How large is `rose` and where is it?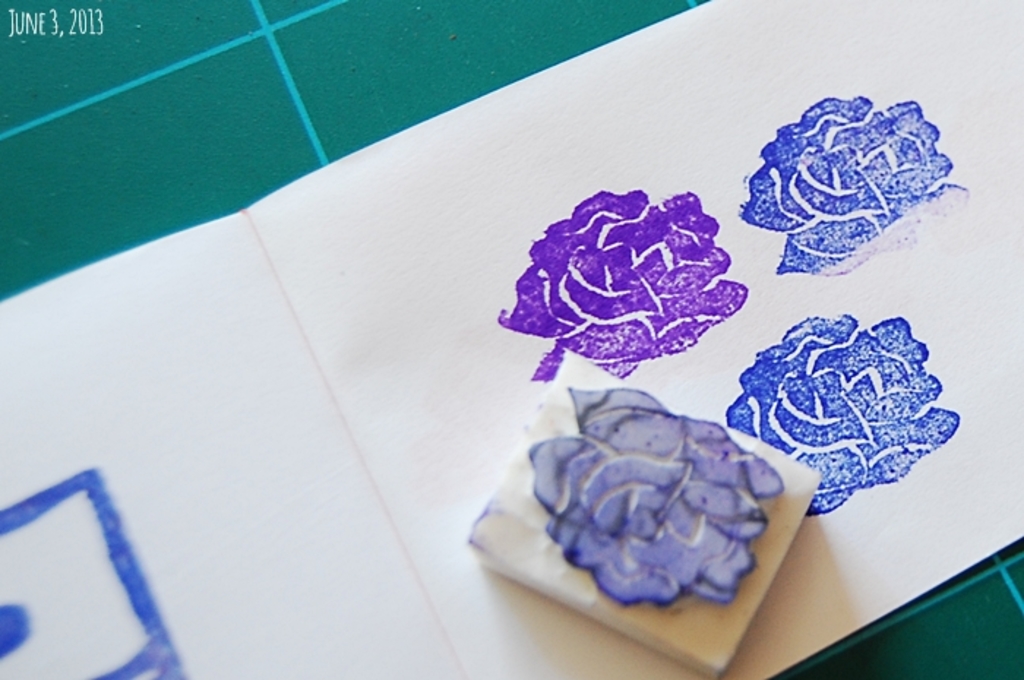
Bounding box: detection(524, 386, 786, 610).
